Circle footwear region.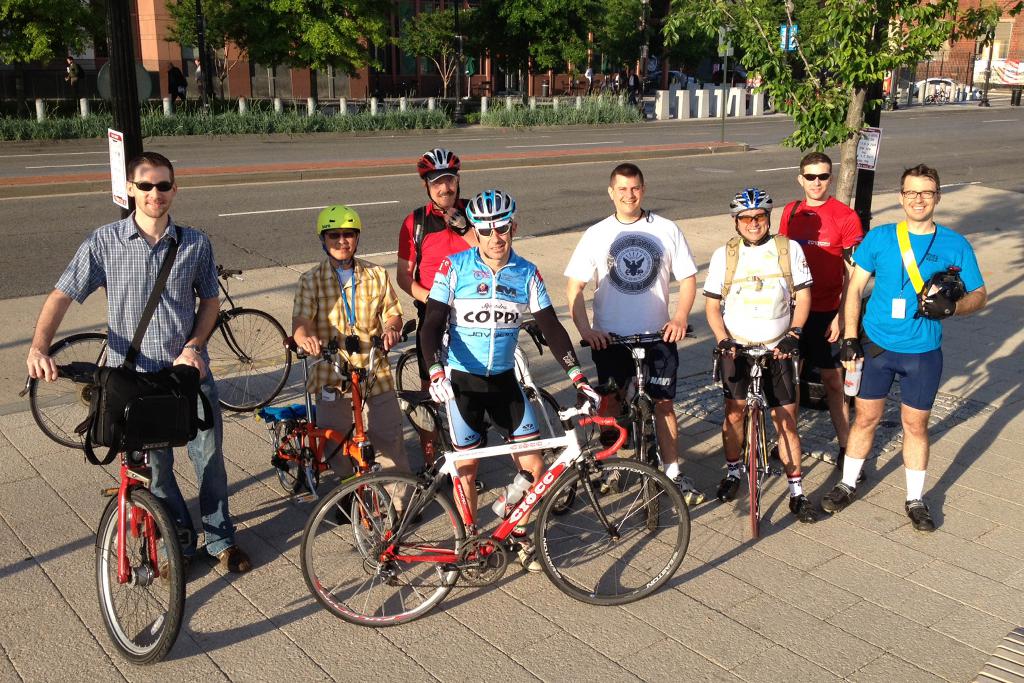
Region: crop(902, 499, 937, 539).
